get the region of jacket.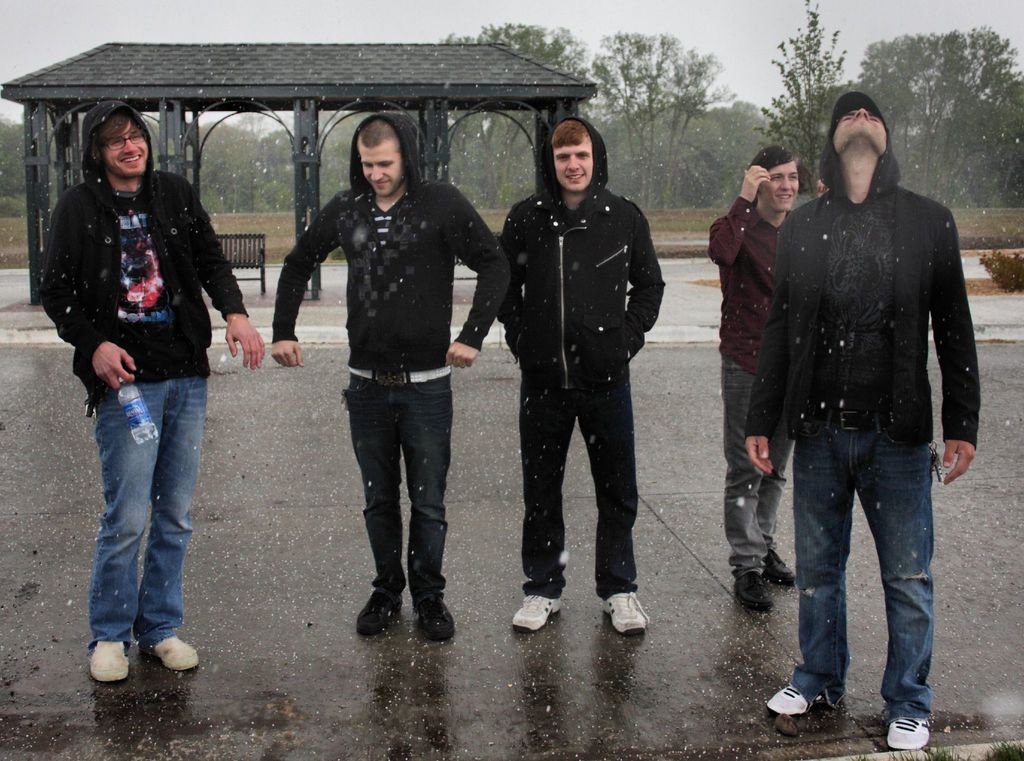
<bbox>493, 117, 668, 391</bbox>.
